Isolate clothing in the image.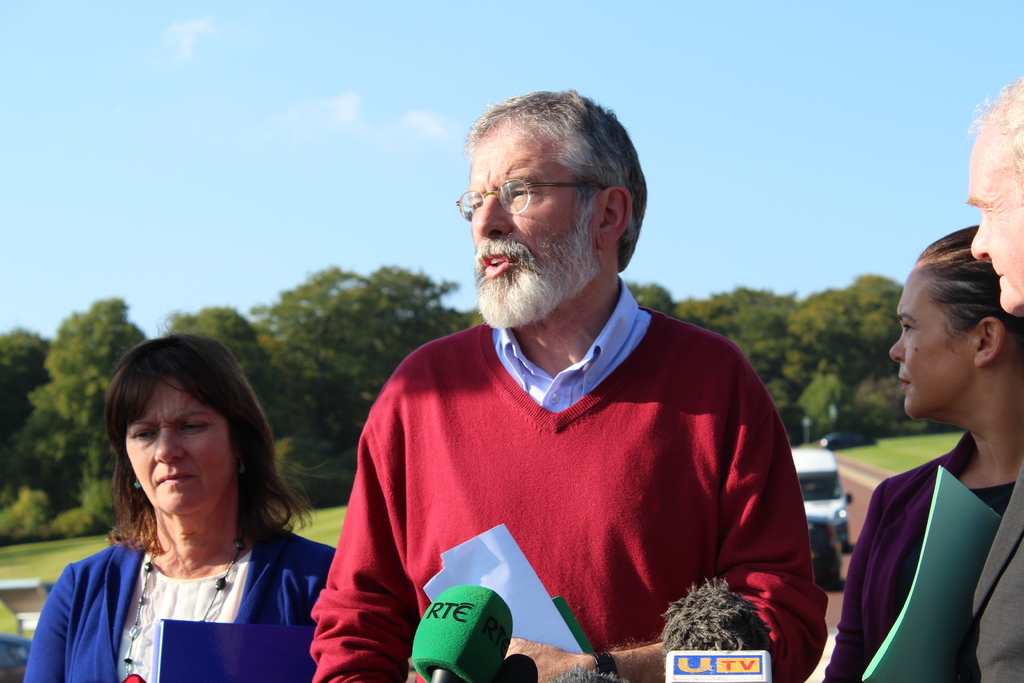
Isolated region: {"left": 829, "top": 423, "right": 1023, "bottom": 682}.
